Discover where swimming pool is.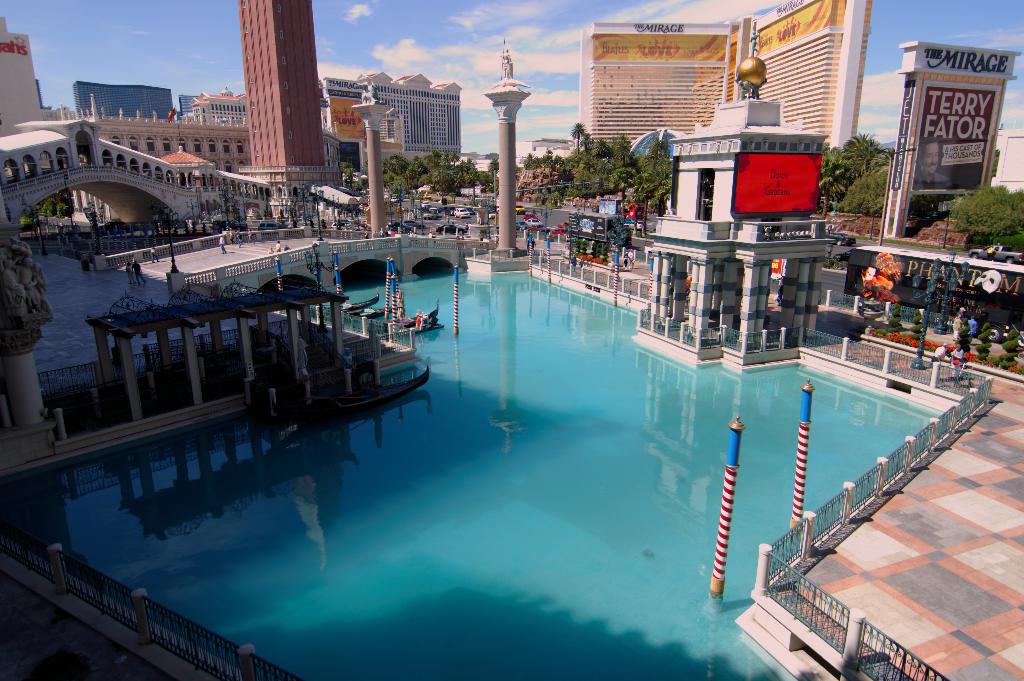
Discovered at 45/272/974/669.
